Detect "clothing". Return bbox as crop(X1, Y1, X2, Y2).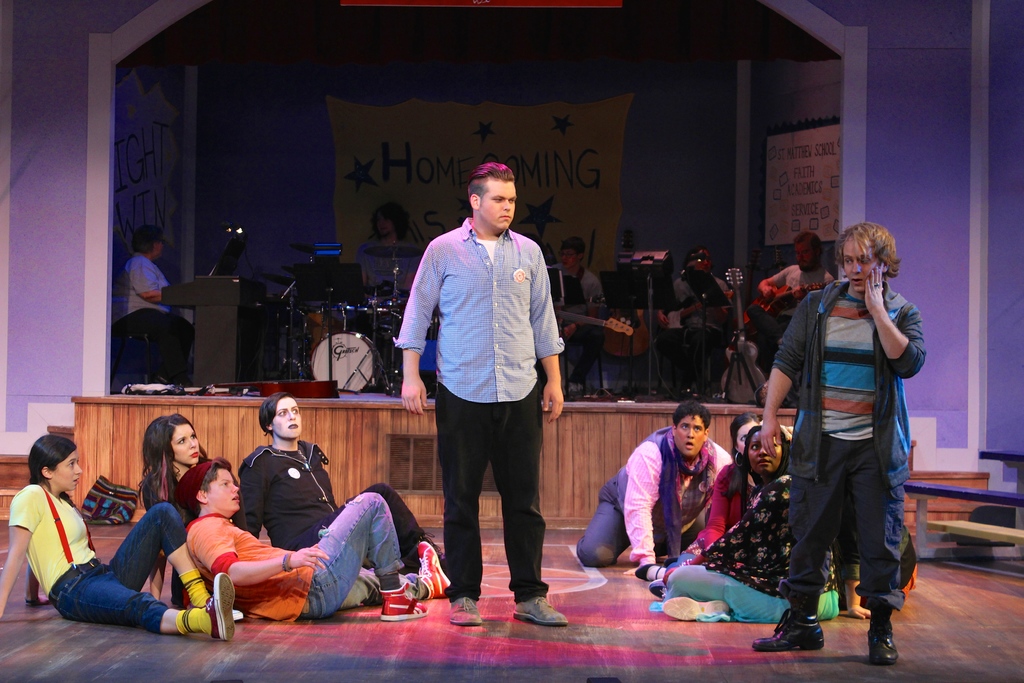
crop(179, 513, 406, 624).
